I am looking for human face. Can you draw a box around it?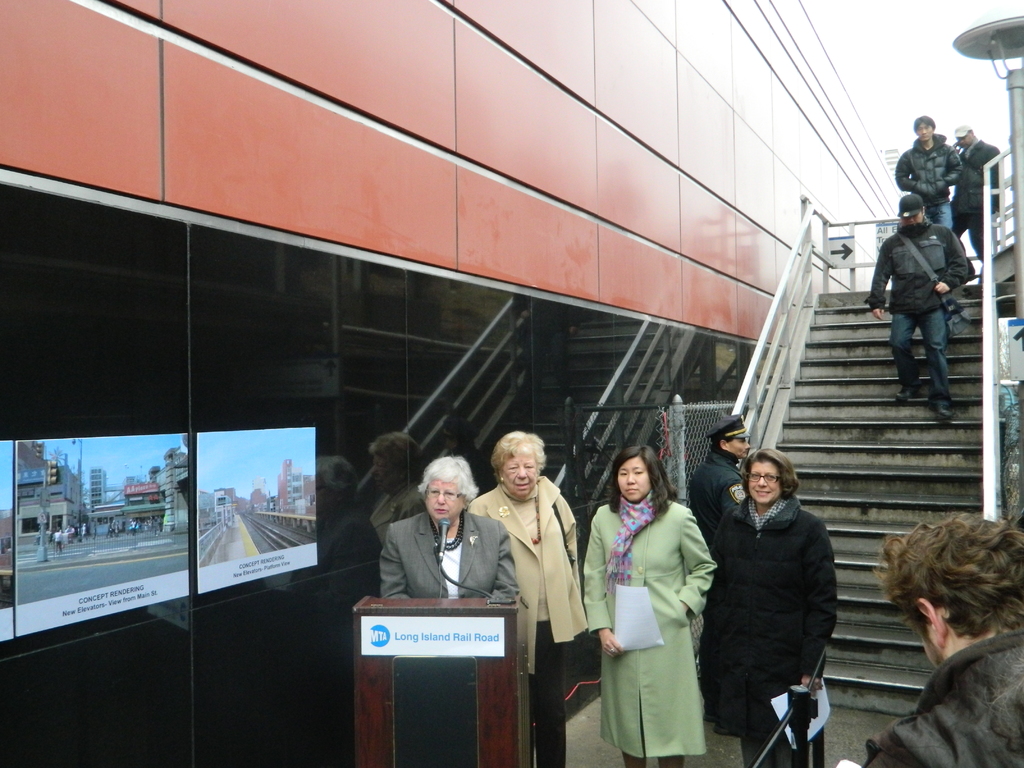
Sure, the bounding box is 500 450 543 503.
